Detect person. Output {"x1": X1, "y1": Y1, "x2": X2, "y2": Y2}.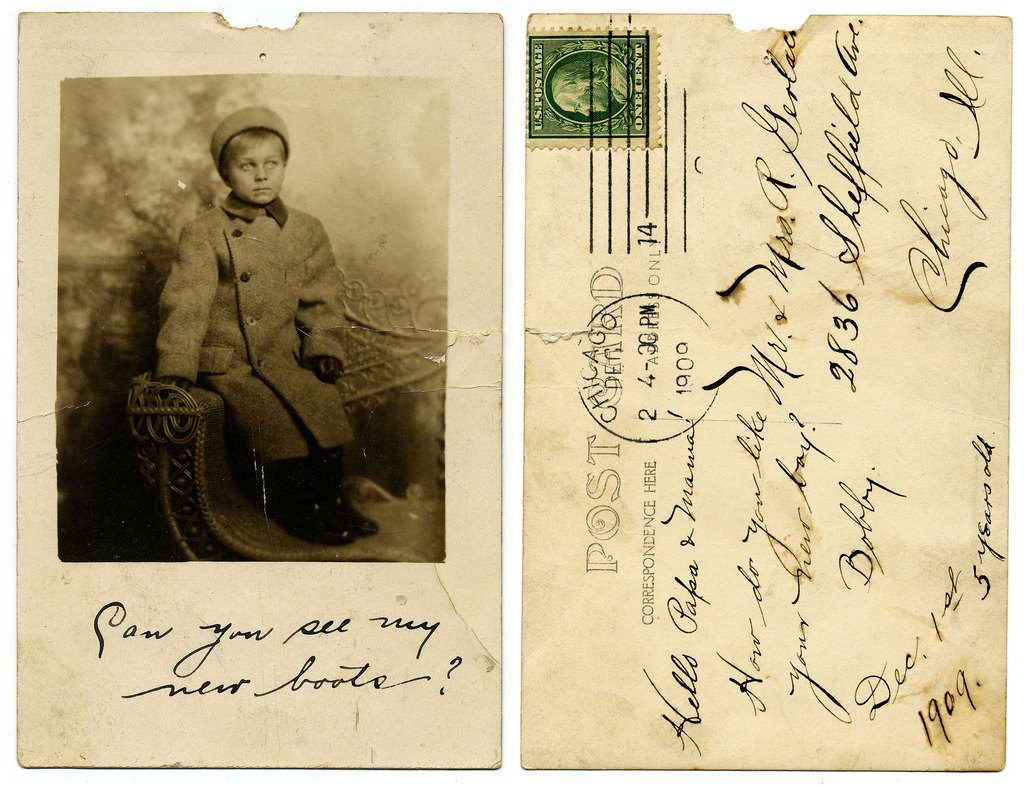
{"x1": 148, "y1": 101, "x2": 383, "y2": 548}.
